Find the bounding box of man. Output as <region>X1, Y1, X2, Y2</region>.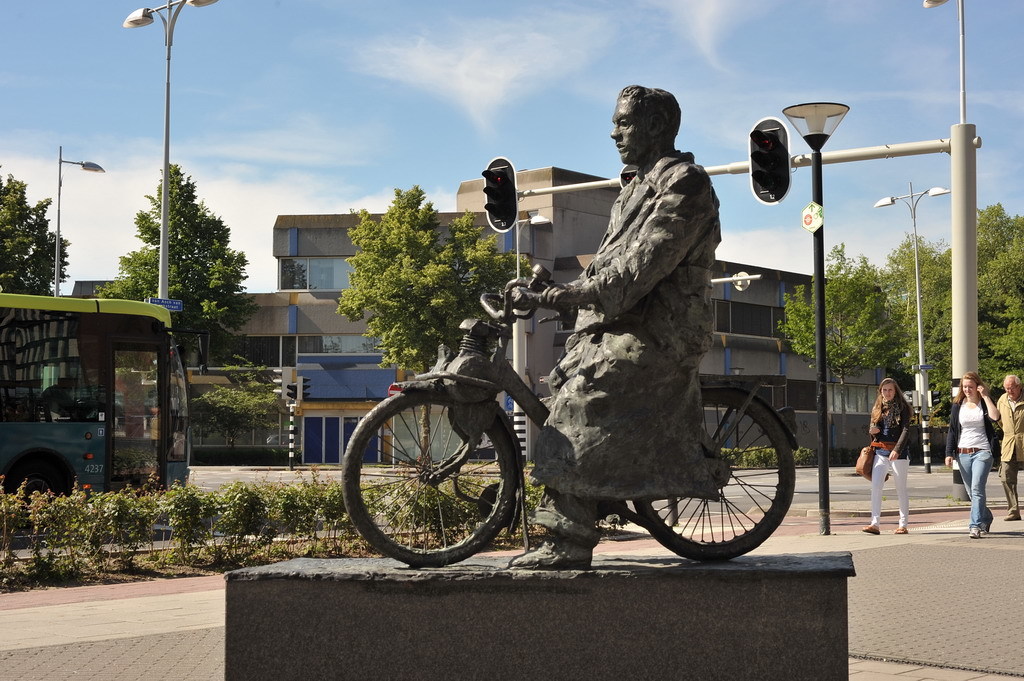
<region>999, 372, 1023, 518</region>.
